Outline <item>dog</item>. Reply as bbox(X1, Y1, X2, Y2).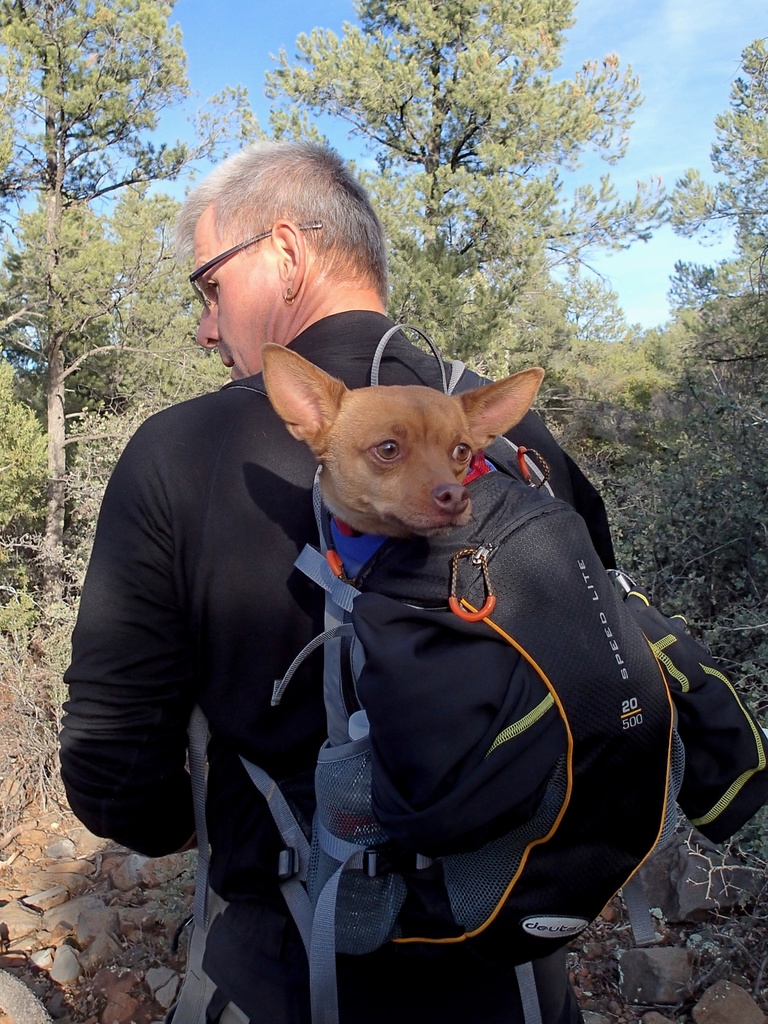
bbox(257, 342, 544, 543).
